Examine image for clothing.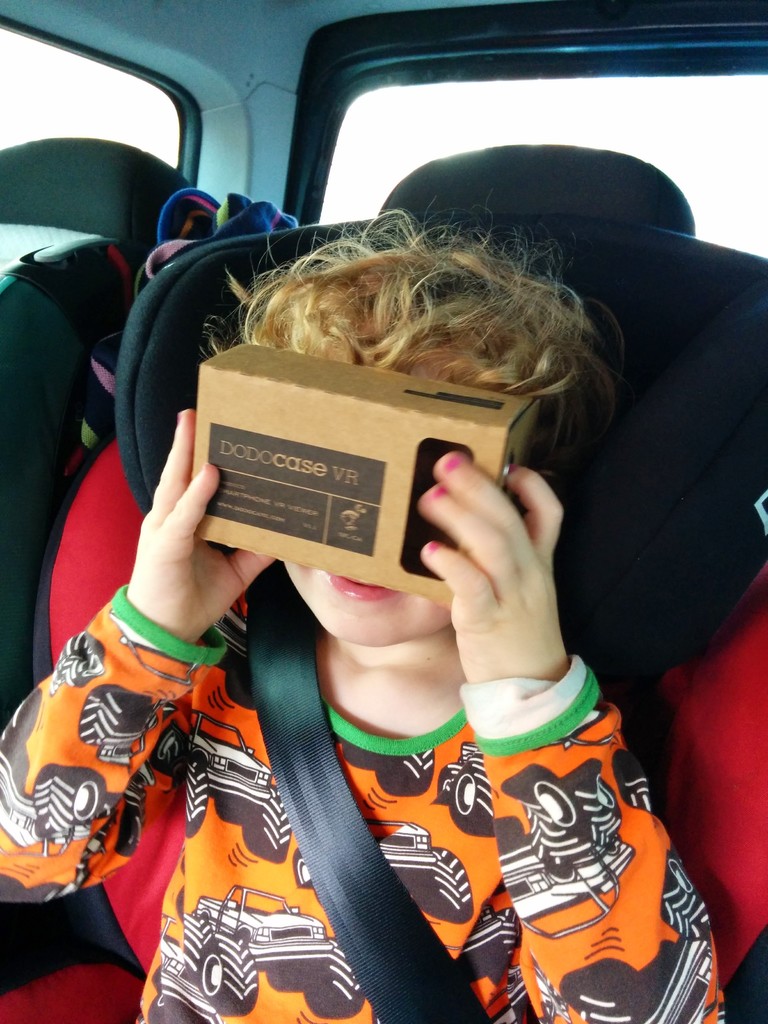
Examination result: {"x1": 0, "y1": 579, "x2": 723, "y2": 1023}.
